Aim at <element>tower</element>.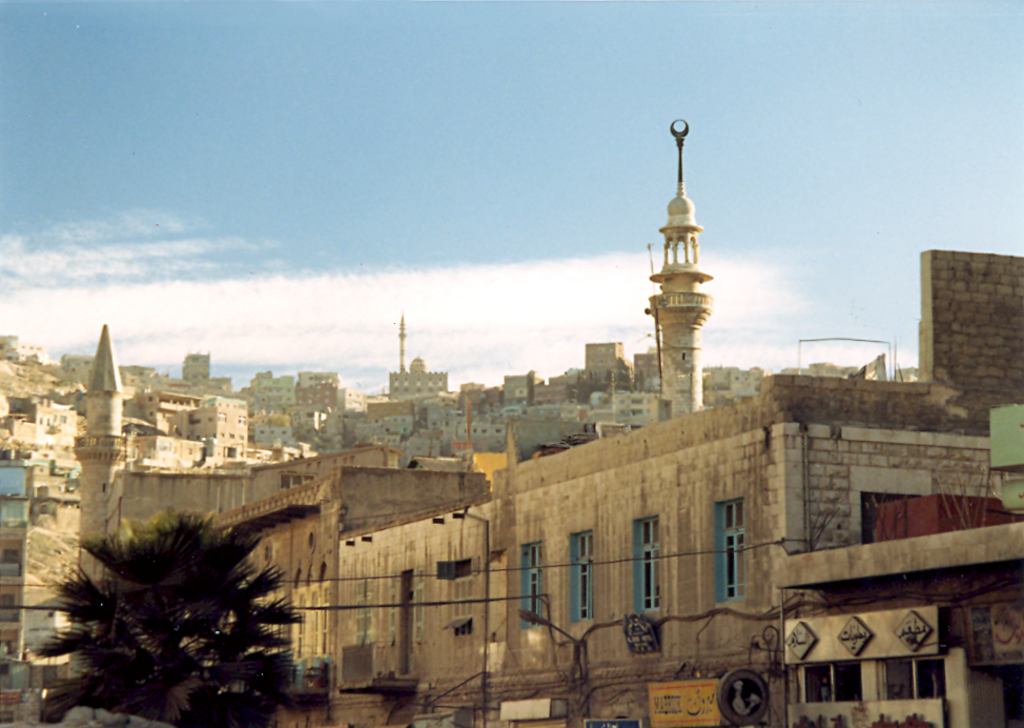
Aimed at [71,325,127,668].
